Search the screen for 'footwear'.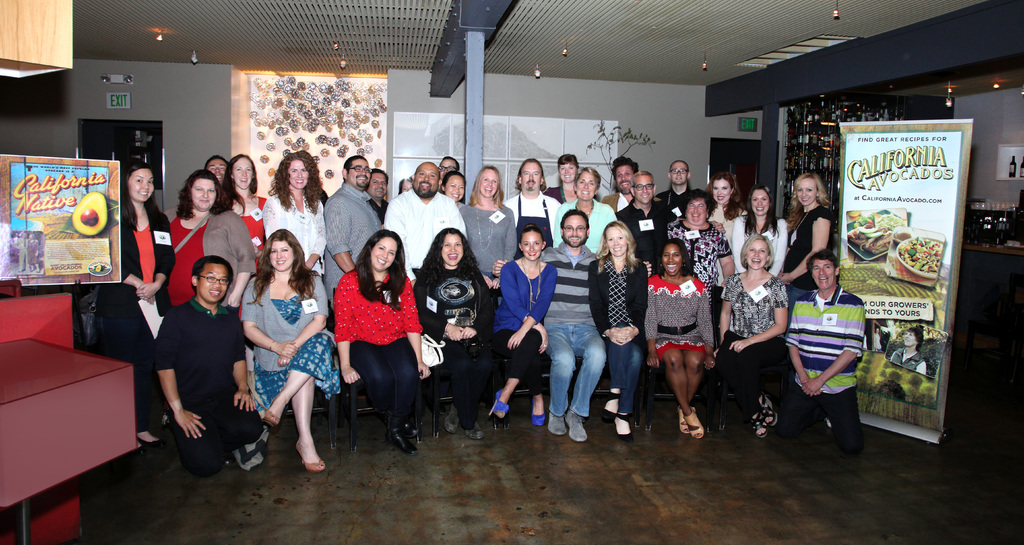
Found at x1=745 y1=407 x2=772 y2=444.
